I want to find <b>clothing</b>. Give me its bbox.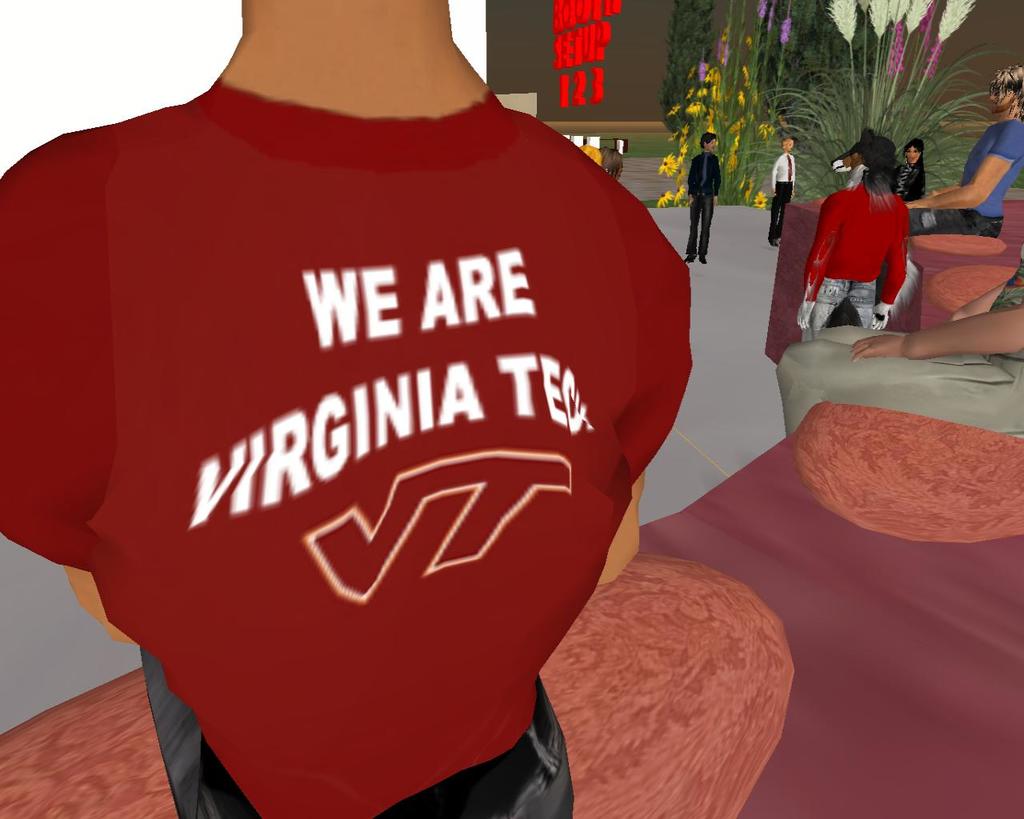
[915,117,1023,236].
